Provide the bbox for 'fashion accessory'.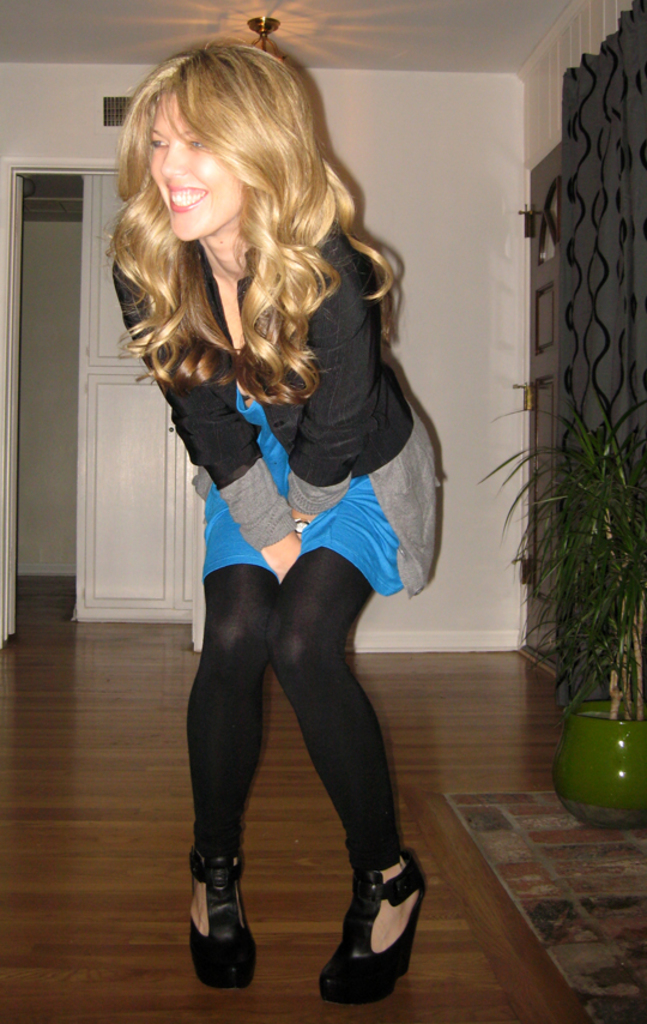
bbox(191, 843, 258, 996).
